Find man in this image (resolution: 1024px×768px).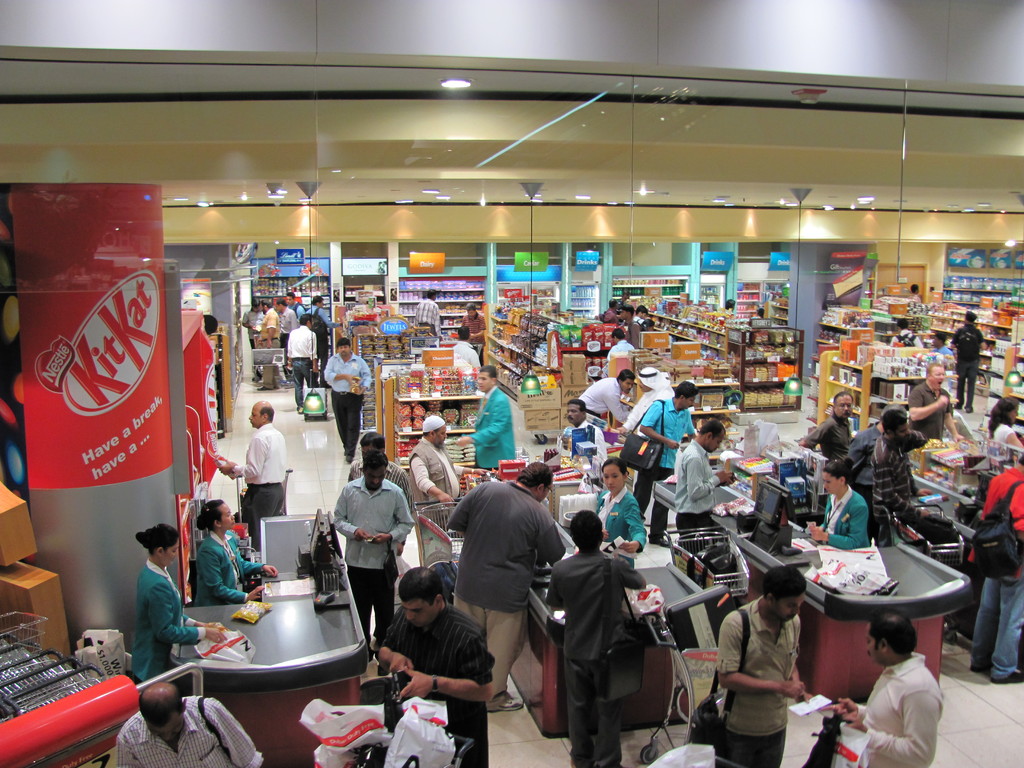
{"x1": 908, "y1": 277, "x2": 920, "y2": 308}.
